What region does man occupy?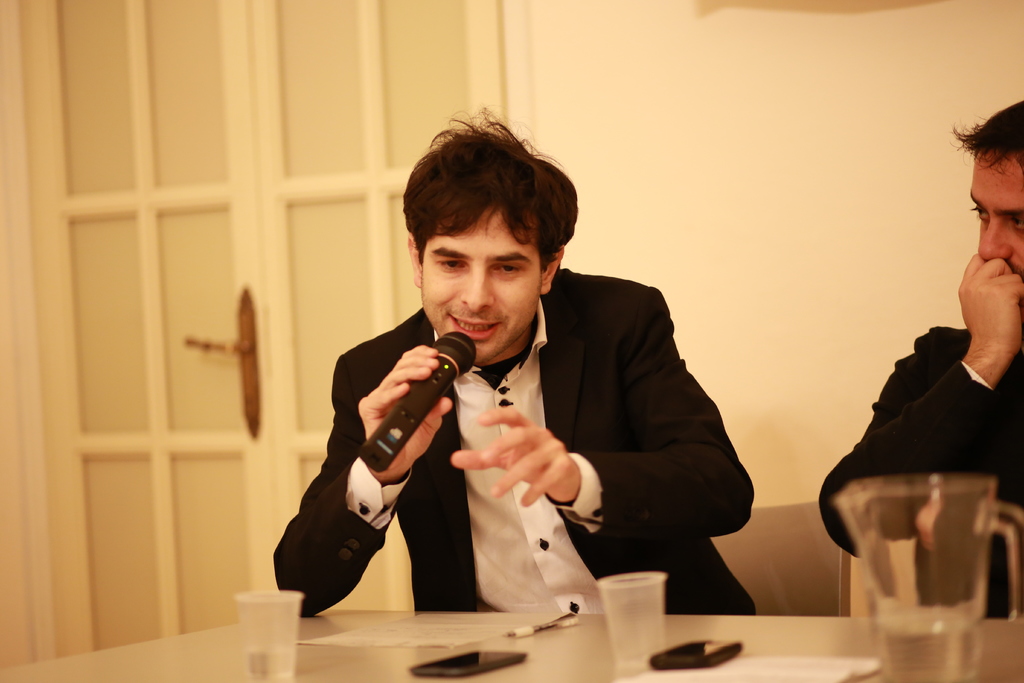
841/95/1023/613.
